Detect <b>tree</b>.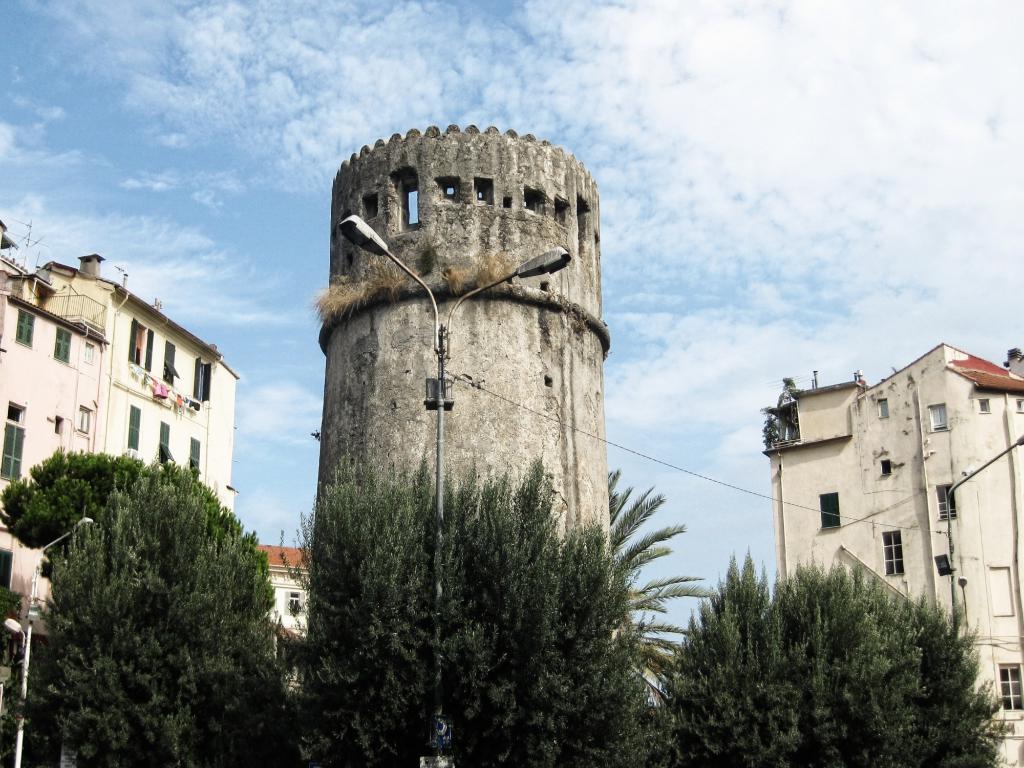
Detected at <bbox>603, 474, 714, 659</bbox>.
